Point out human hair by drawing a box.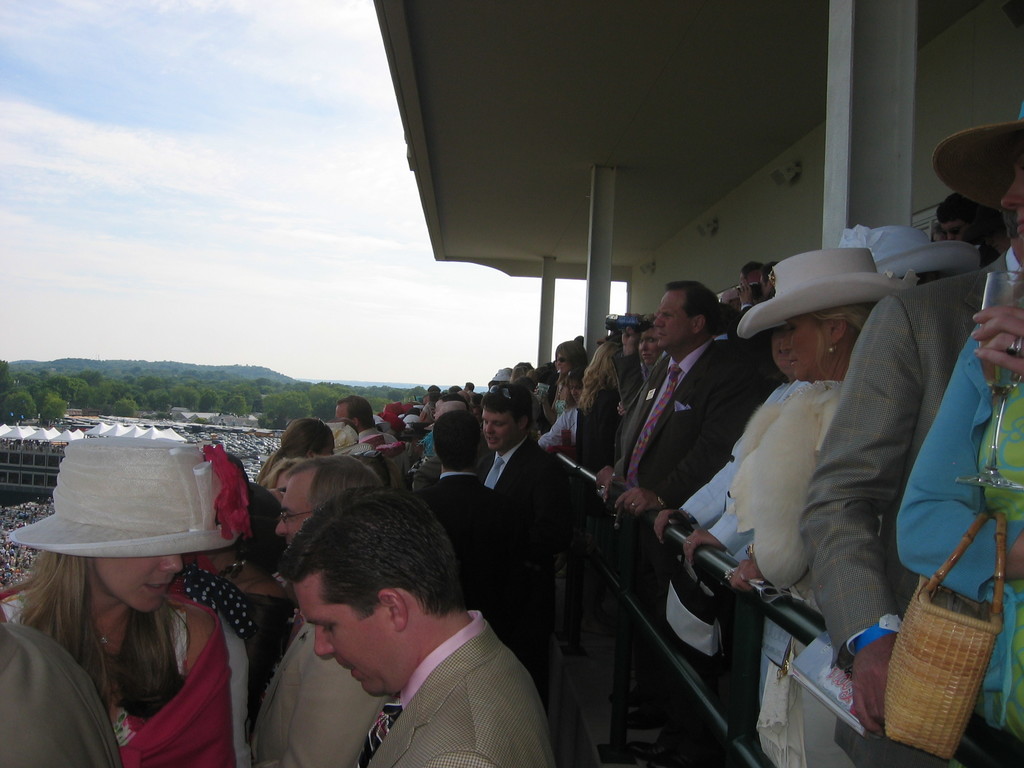
bbox=[465, 381, 473, 392].
